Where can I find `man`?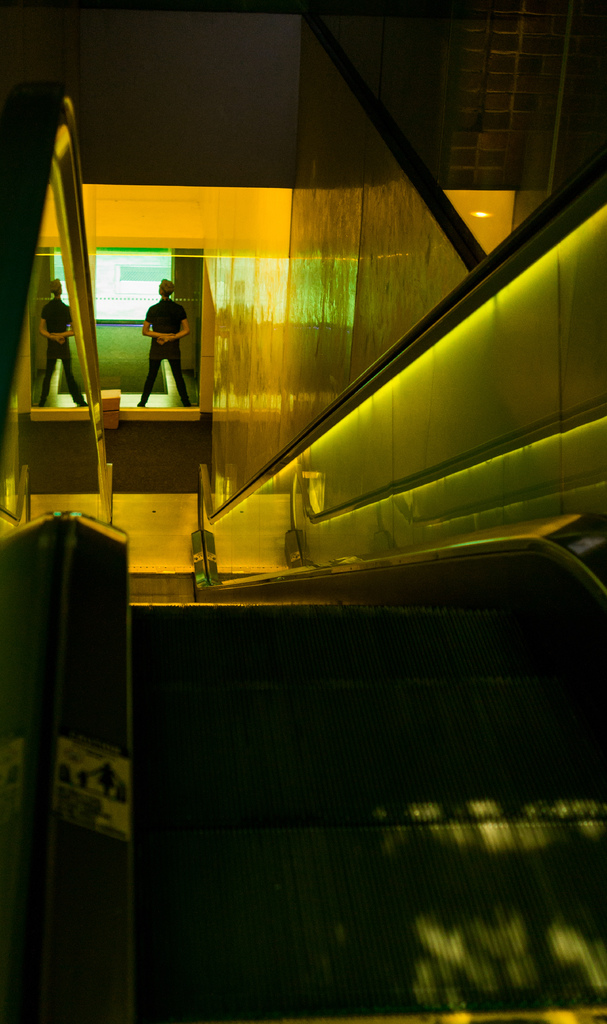
You can find it at (x1=125, y1=266, x2=197, y2=405).
